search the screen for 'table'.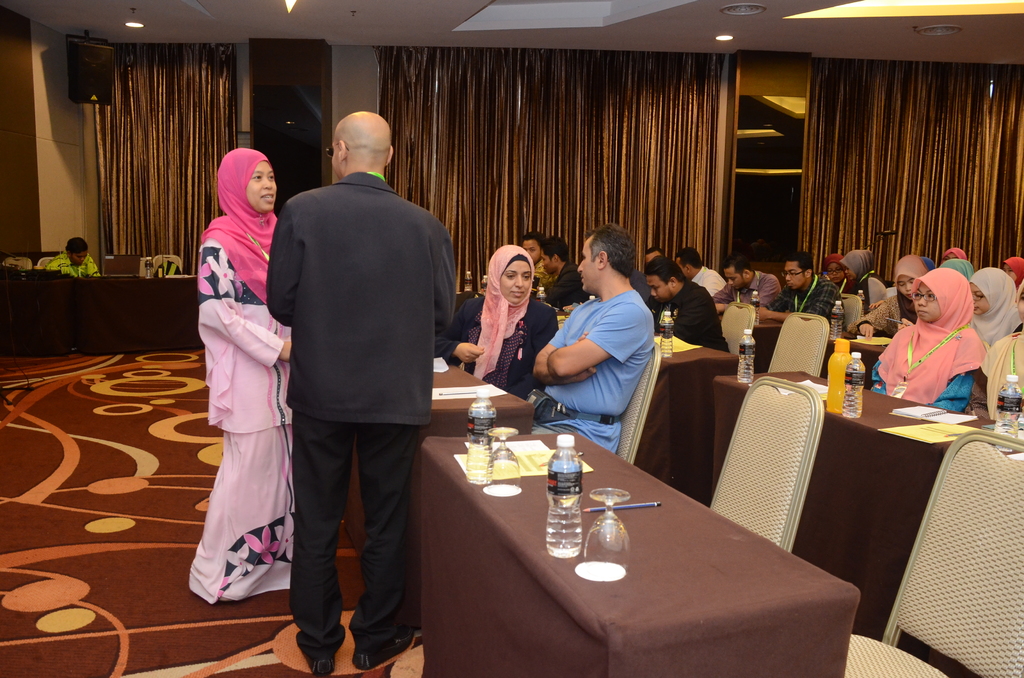
Found at select_region(350, 359, 532, 558).
